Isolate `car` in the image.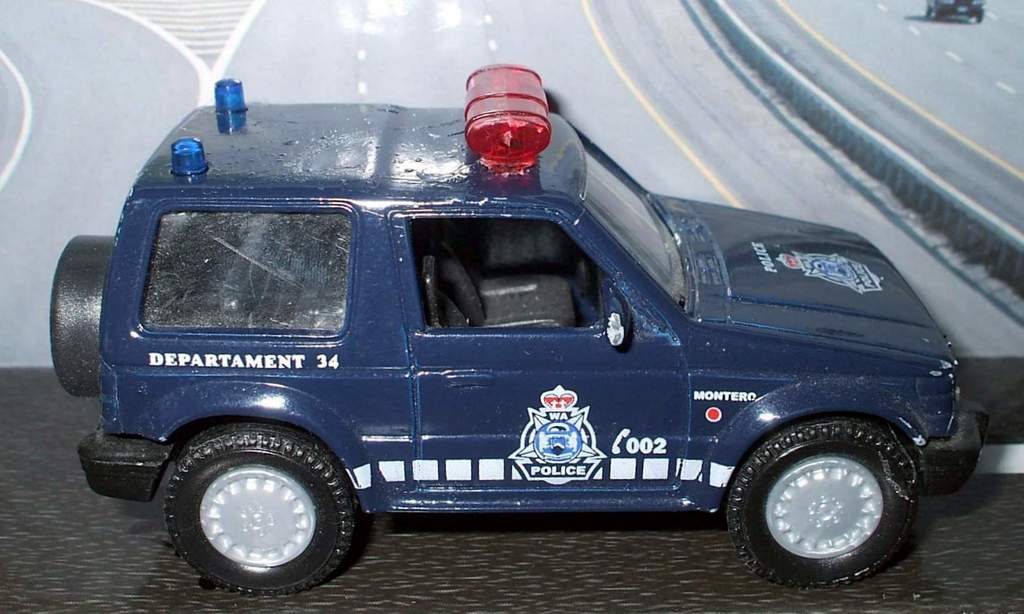
Isolated region: select_region(927, 0, 986, 23).
